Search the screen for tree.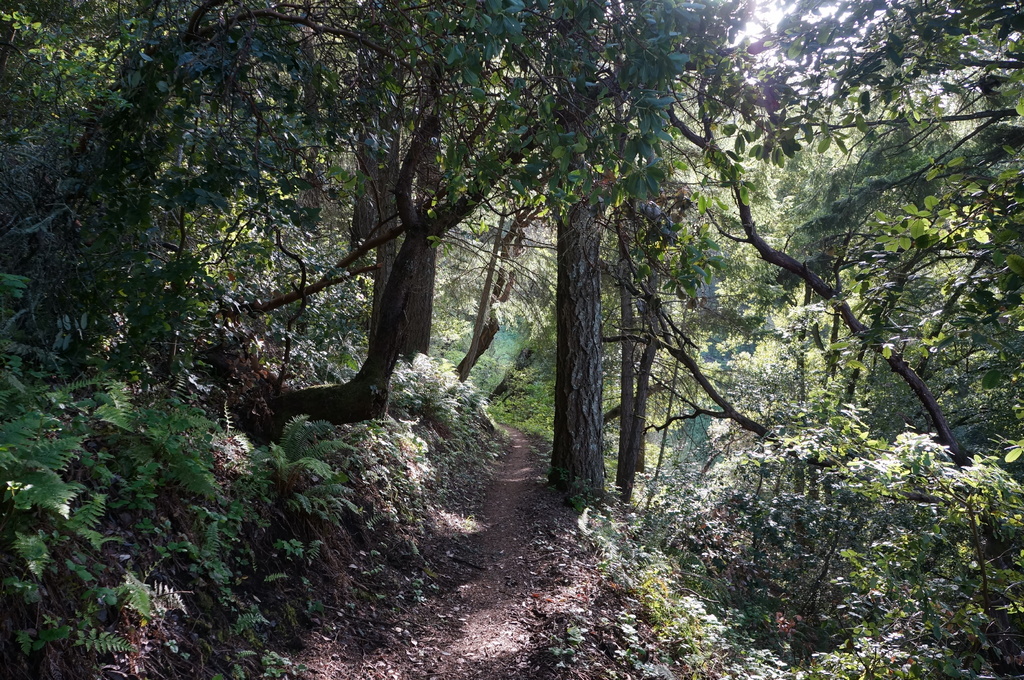
Found at BBox(700, 0, 1021, 526).
